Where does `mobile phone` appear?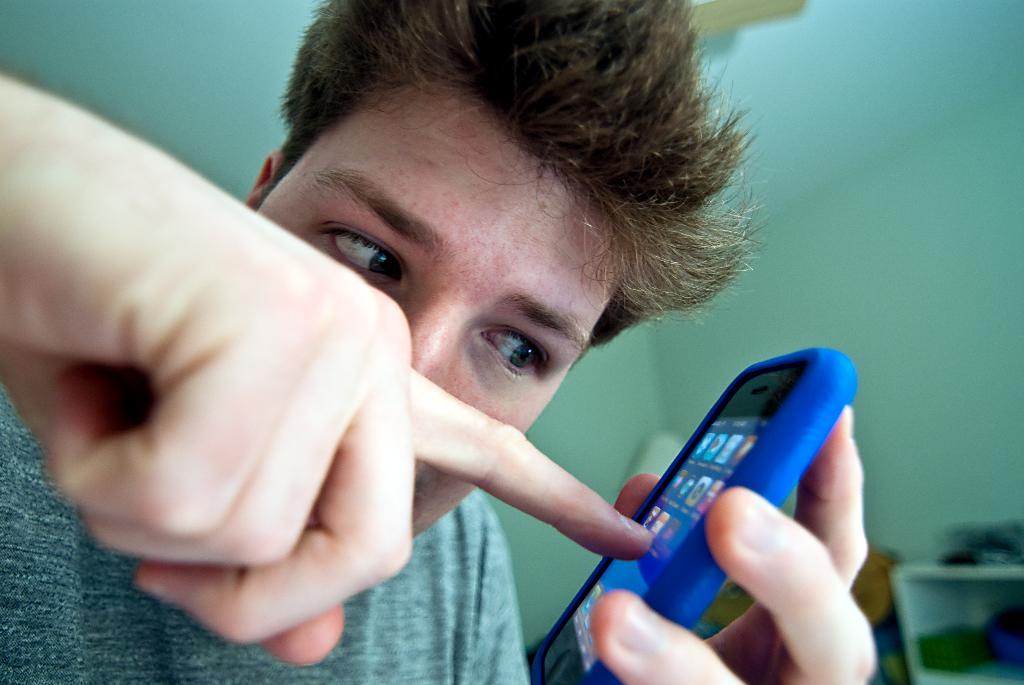
Appears at <bbox>537, 344, 861, 684</bbox>.
